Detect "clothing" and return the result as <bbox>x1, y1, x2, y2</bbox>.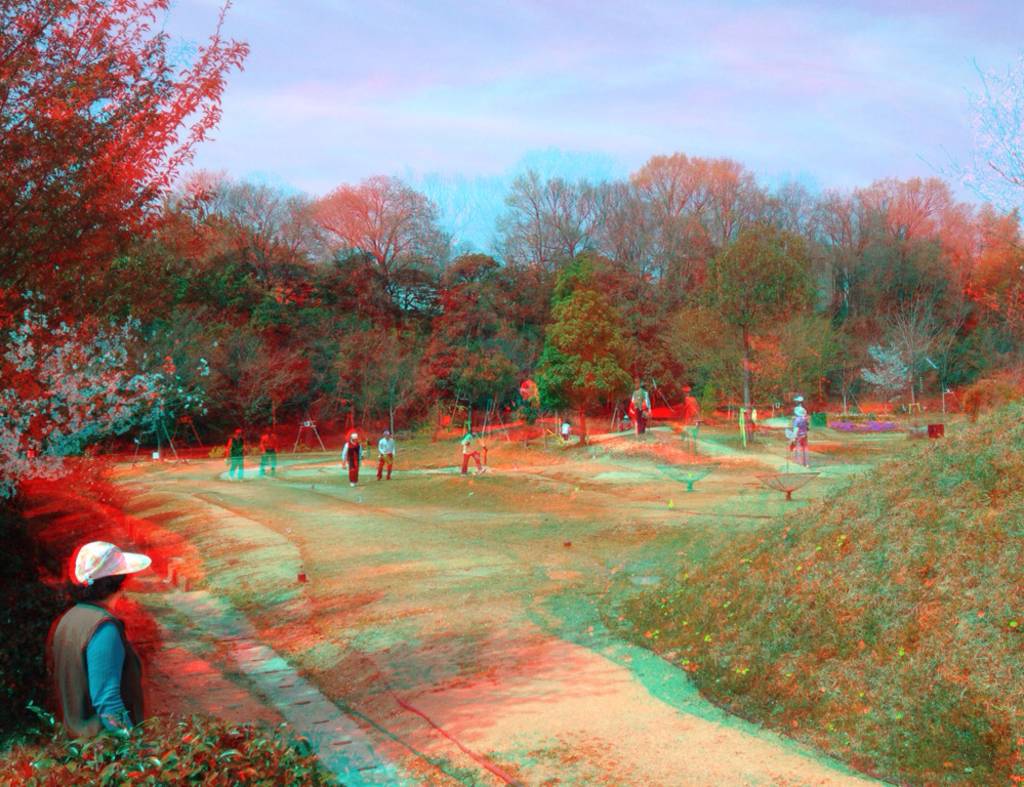
<bbox>792, 403, 809, 413</bbox>.
